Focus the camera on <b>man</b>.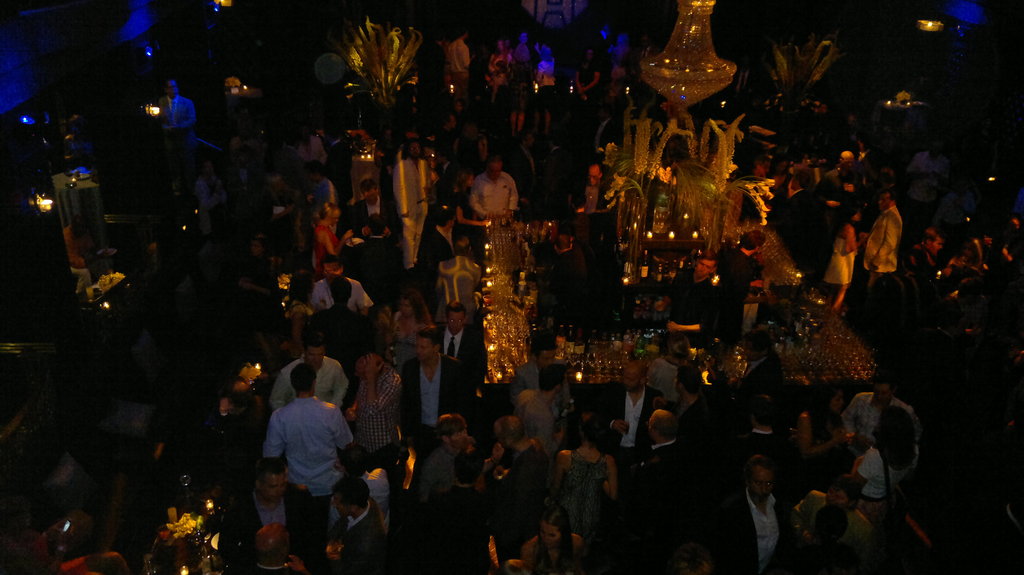
Focus region: [left=630, top=409, right=692, bottom=478].
